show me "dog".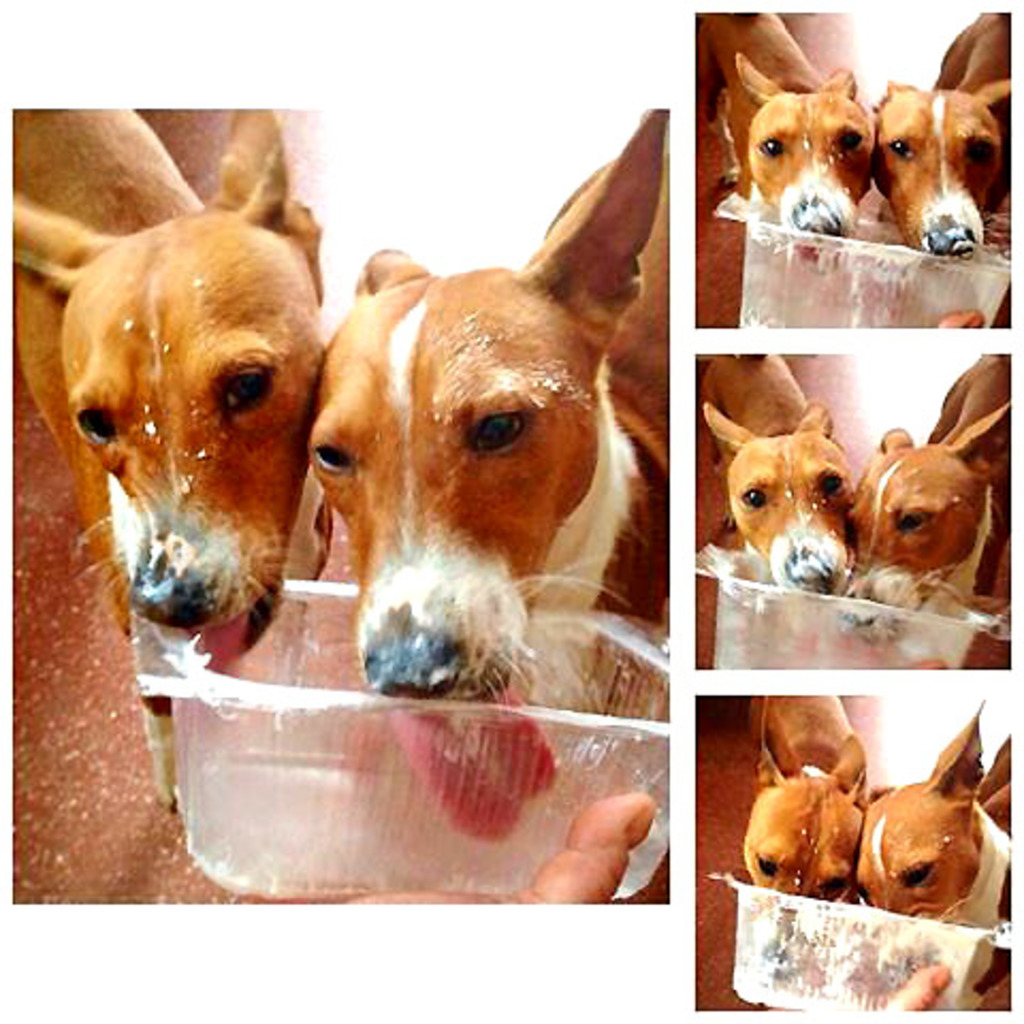
"dog" is here: detection(713, 352, 860, 619).
